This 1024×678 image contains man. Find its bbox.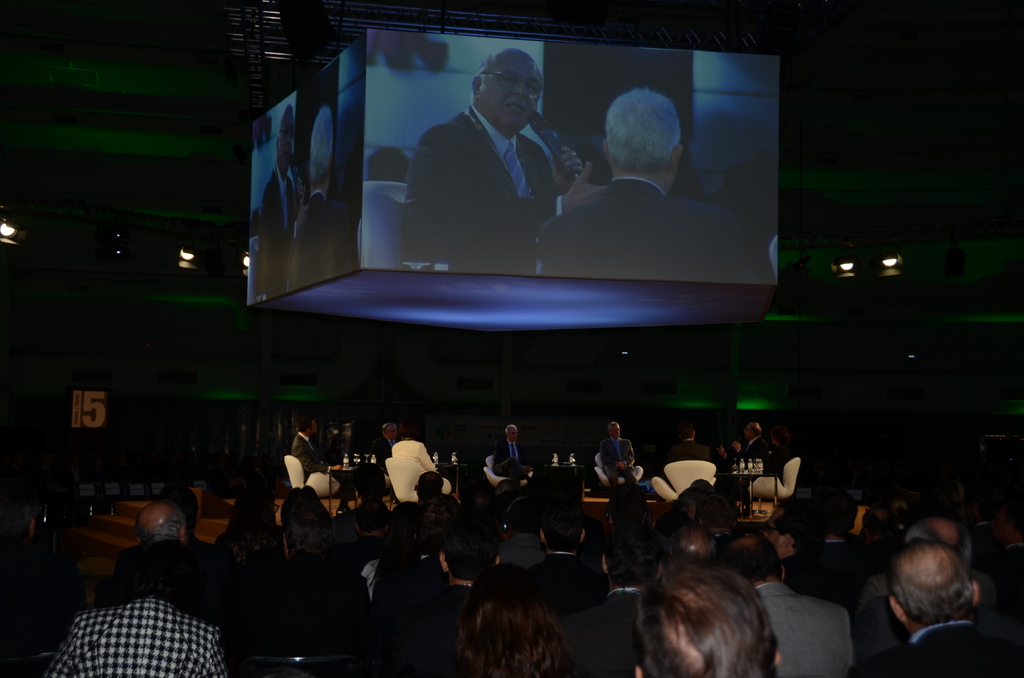
{"x1": 540, "y1": 90, "x2": 783, "y2": 281}.
